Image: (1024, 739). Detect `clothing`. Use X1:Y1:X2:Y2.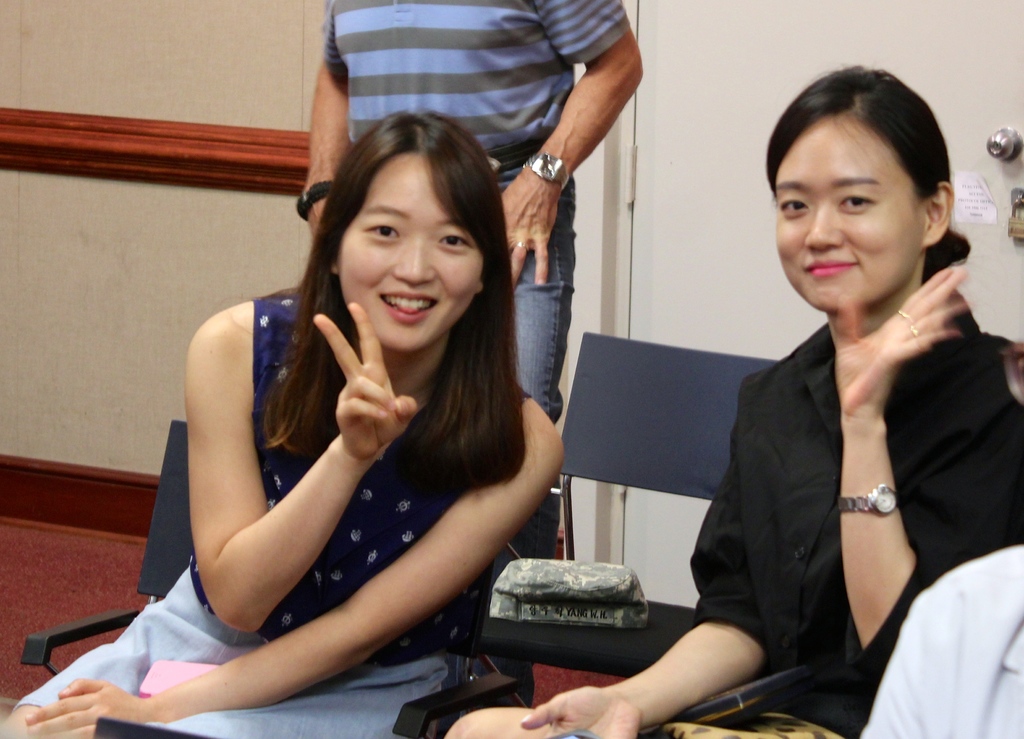
703:222:995:711.
